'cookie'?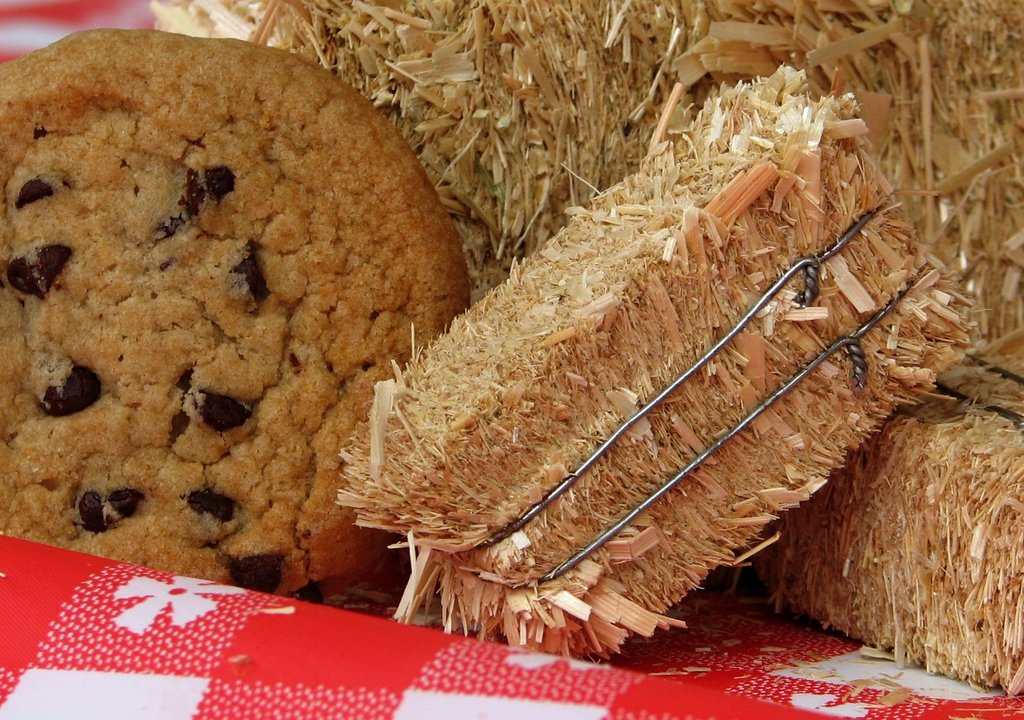
(x1=0, y1=26, x2=472, y2=596)
